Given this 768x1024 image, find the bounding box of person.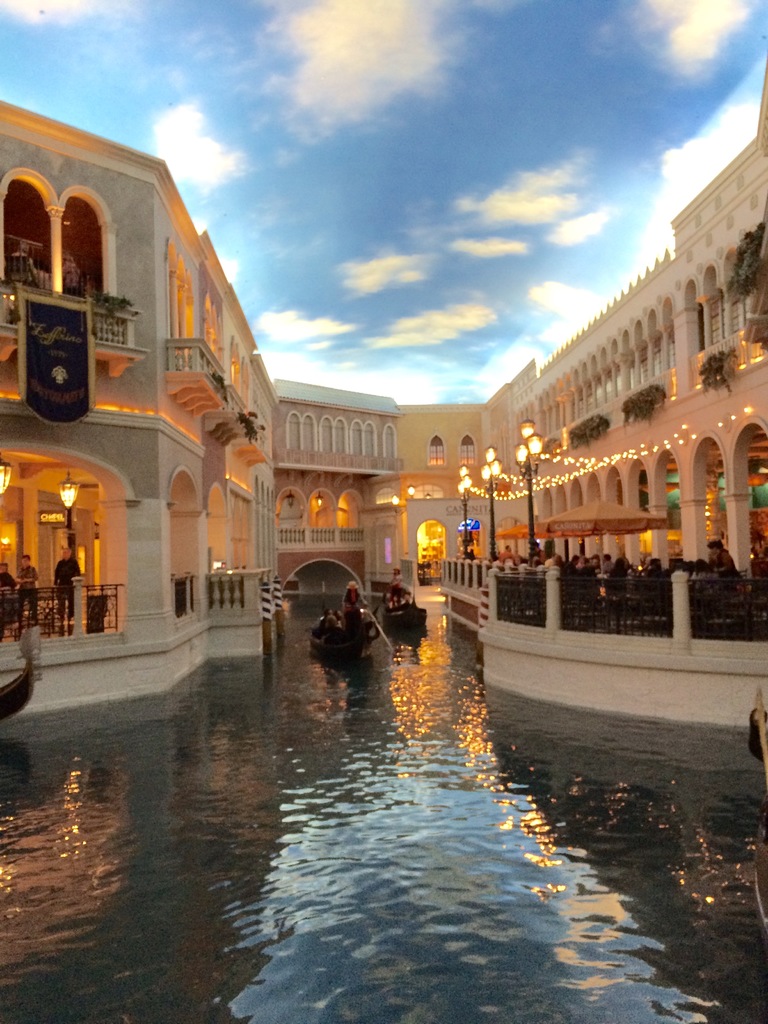
[709, 541, 744, 580].
